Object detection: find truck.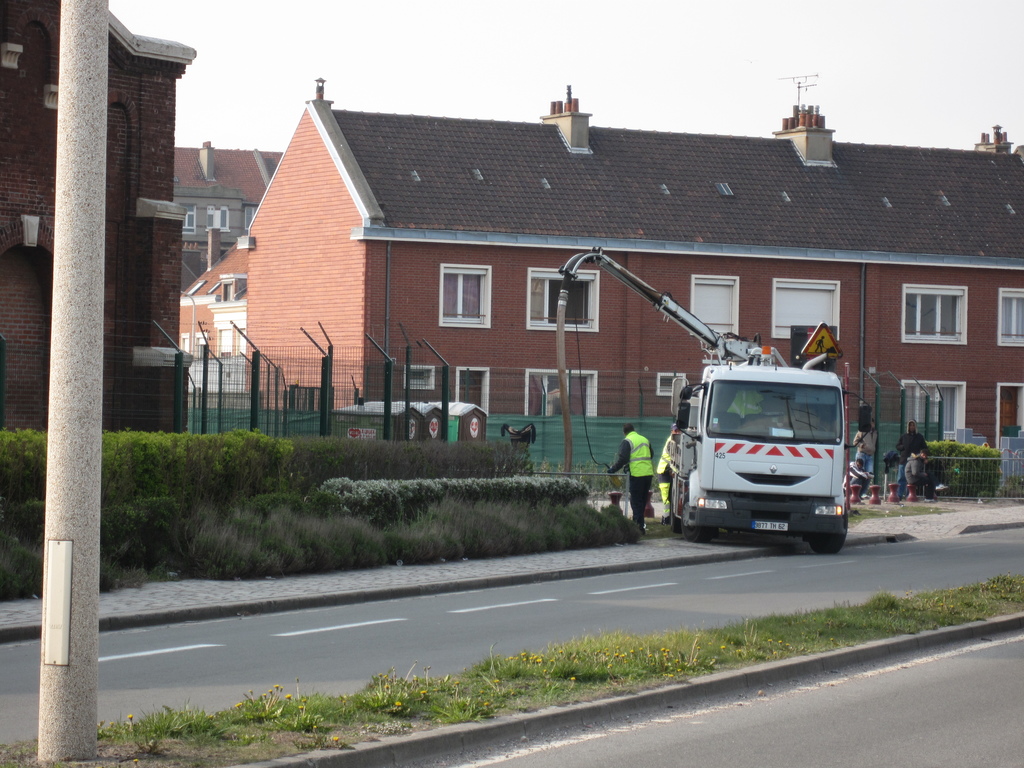
(644,358,816,552).
